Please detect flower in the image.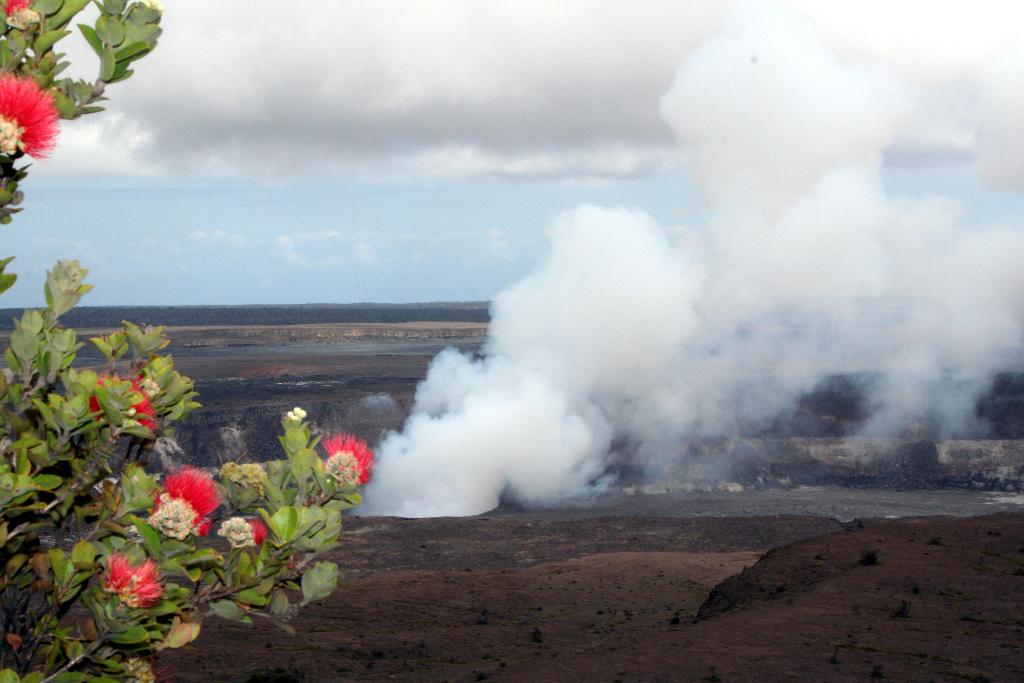
<bbox>319, 432, 375, 490</bbox>.
